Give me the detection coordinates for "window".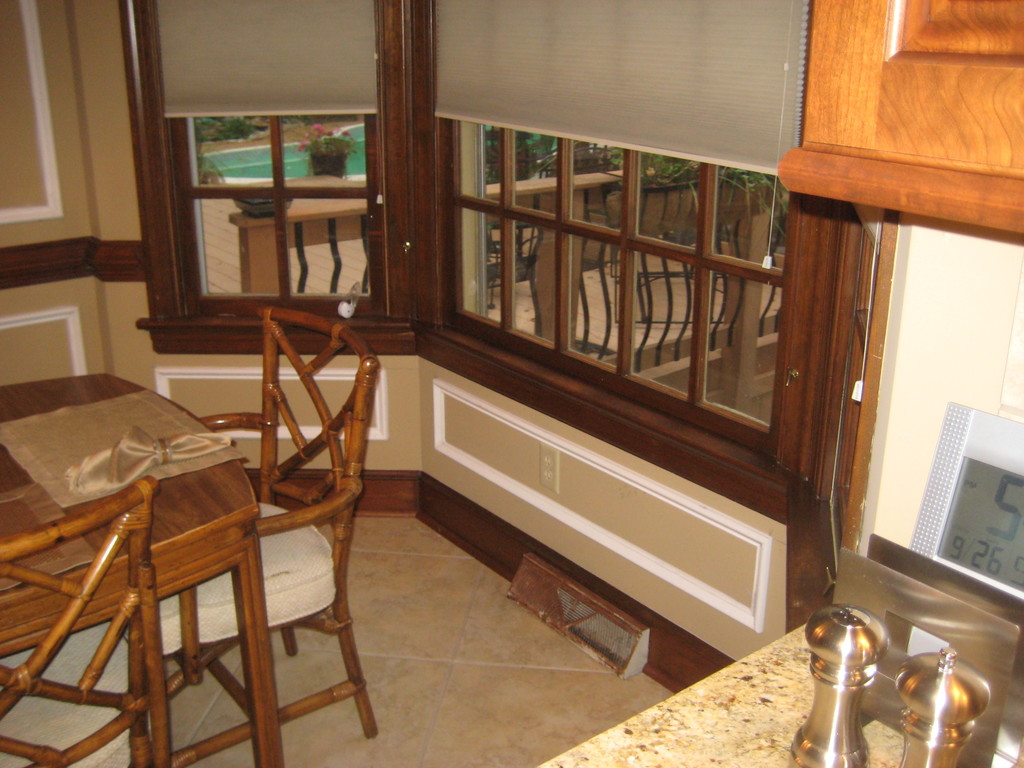
149,36,420,333.
